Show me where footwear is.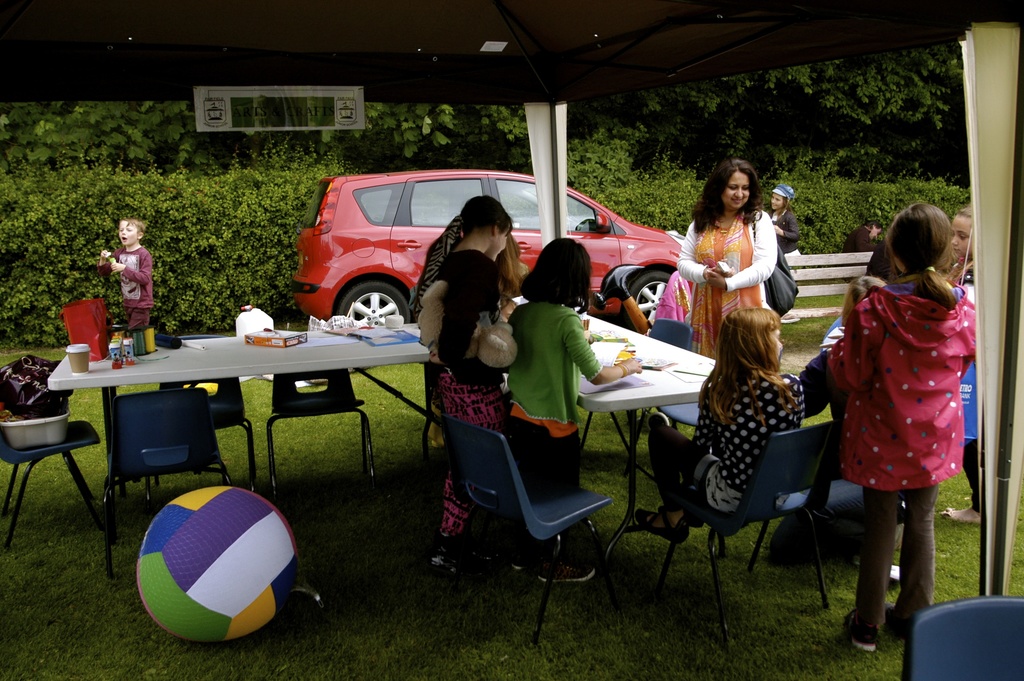
footwear is at crop(883, 606, 906, 639).
